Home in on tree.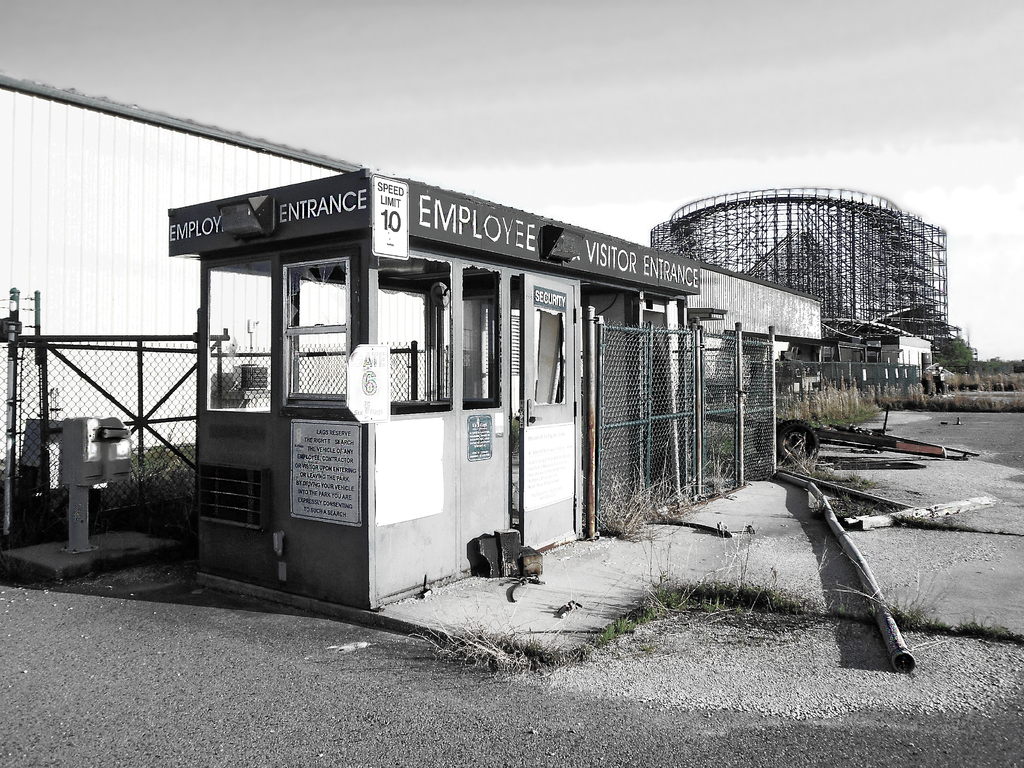
Homed in at rect(1011, 359, 1023, 372).
